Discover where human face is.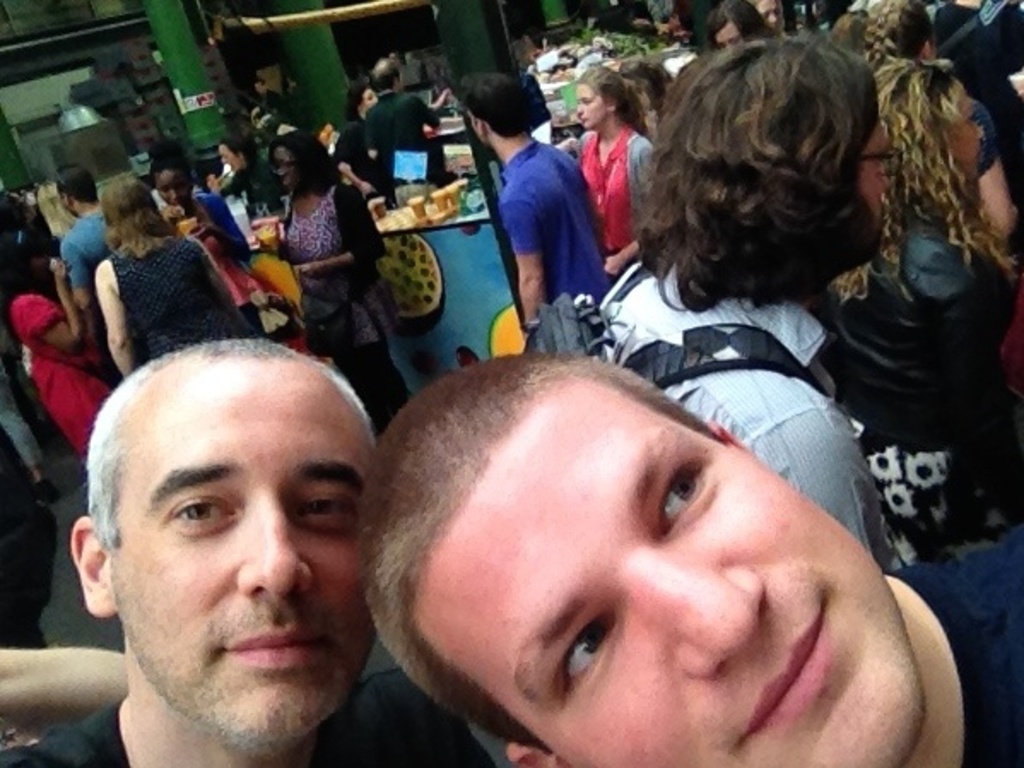
Discovered at (x1=950, y1=91, x2=981, y2=186).
